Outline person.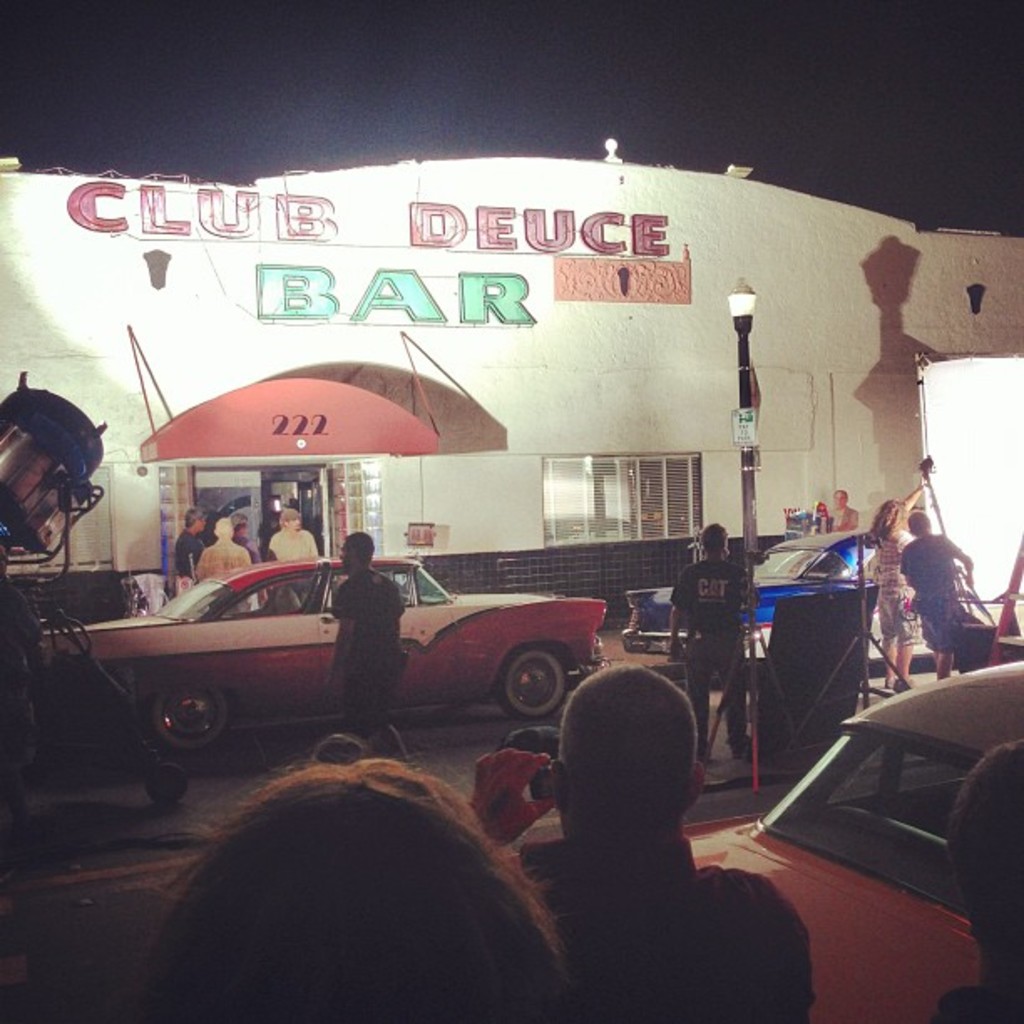
Outline: {"x1": 812, "y1": 499, "x2": 833, "y2": 525}.
